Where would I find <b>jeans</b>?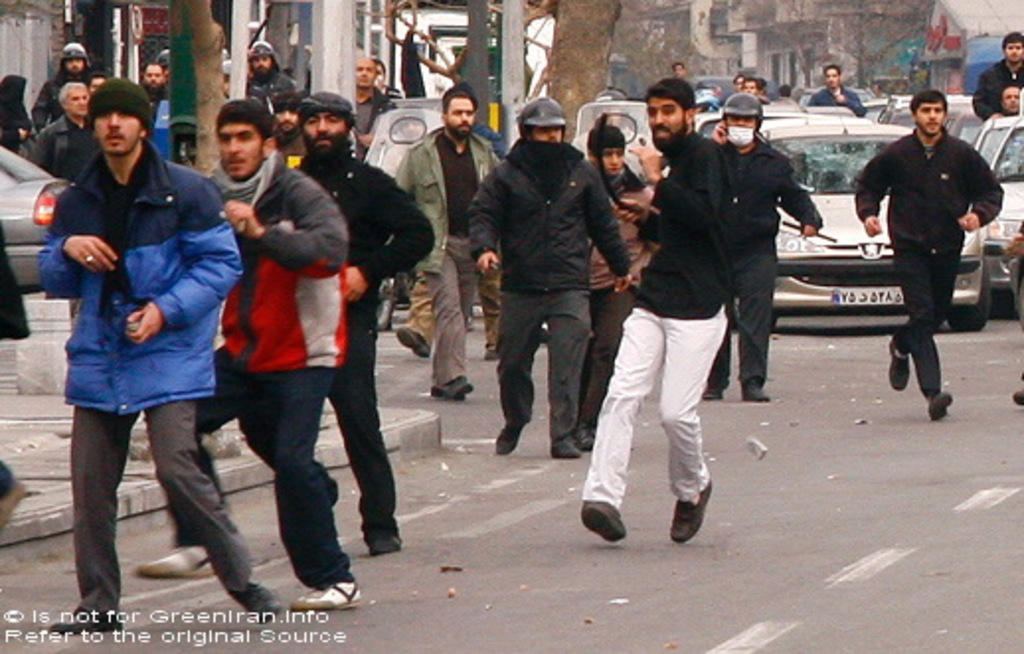
At [x1=585, y1=310, x2=731, y2=502].
